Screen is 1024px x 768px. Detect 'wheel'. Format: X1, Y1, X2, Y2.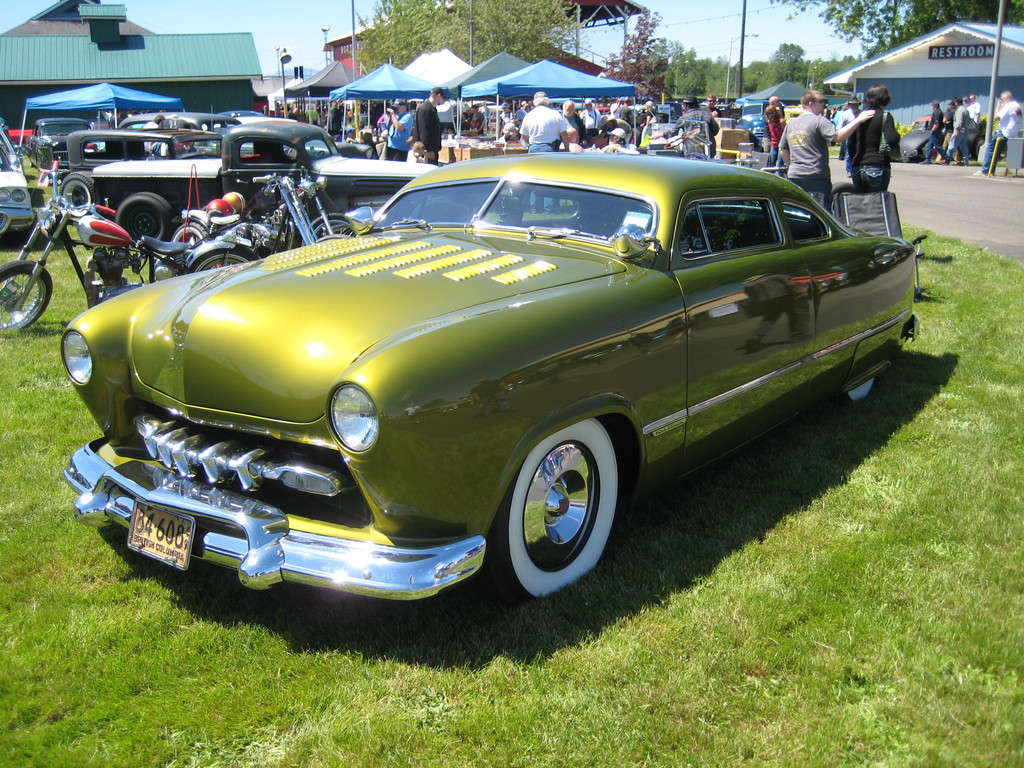
497, 422, 623, 588.
